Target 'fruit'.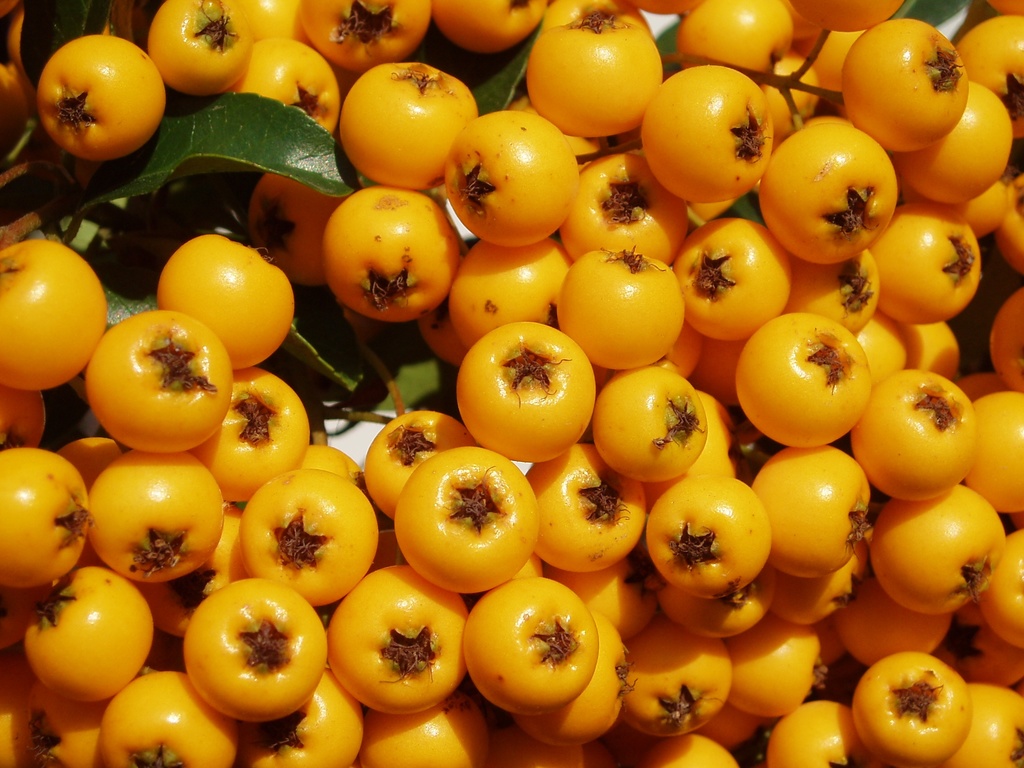
Target region: pyautogui.locateOnScreen(0, 239, 112, 389).
